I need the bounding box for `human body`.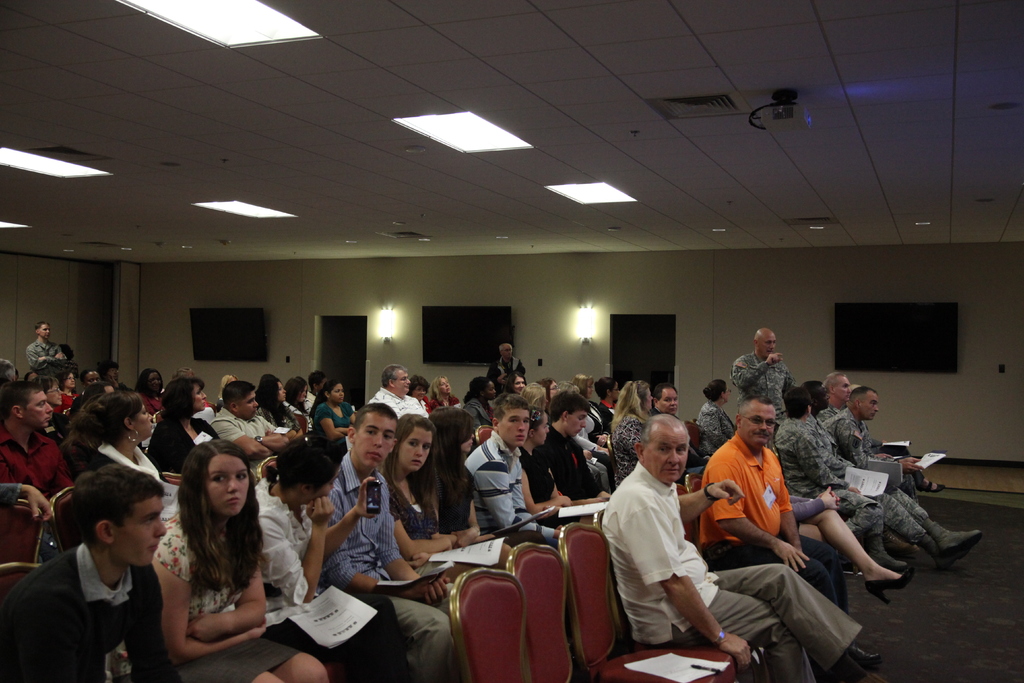
Here it is: (604, 465, 877, 682).
